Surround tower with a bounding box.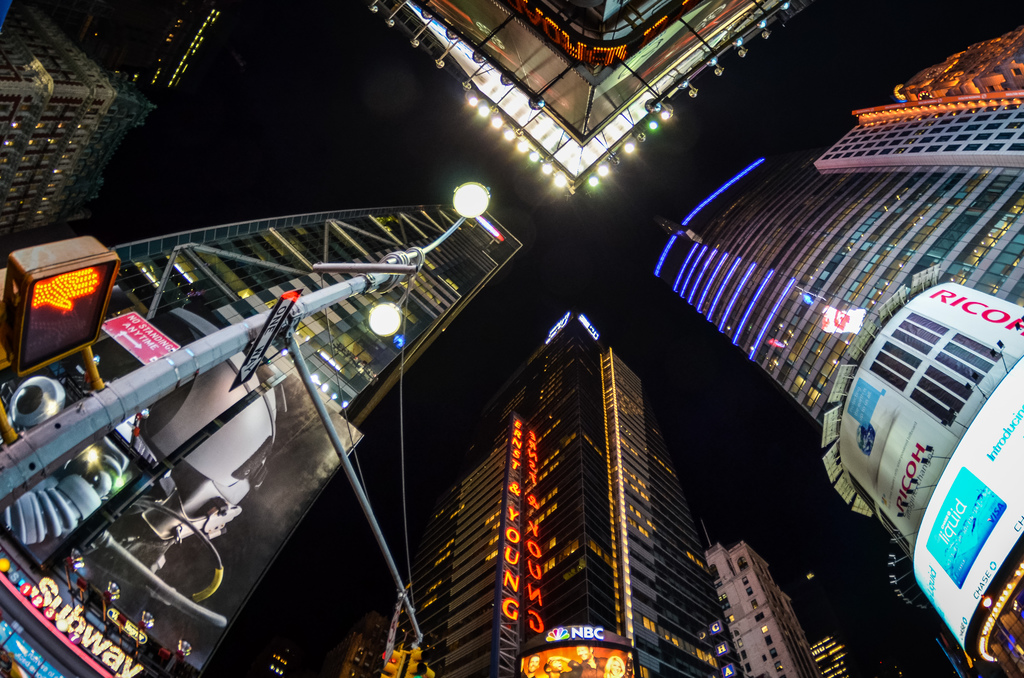
x1=36, y1=0, x2=255, y2=93.
